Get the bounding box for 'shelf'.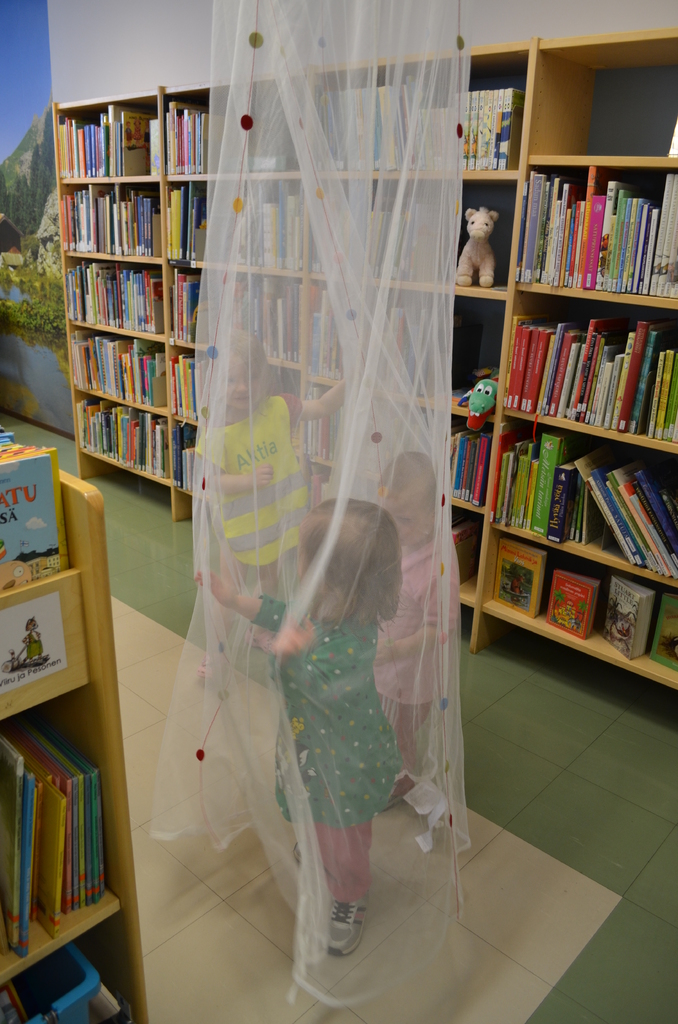
box(0, 458, 152, 1023).
